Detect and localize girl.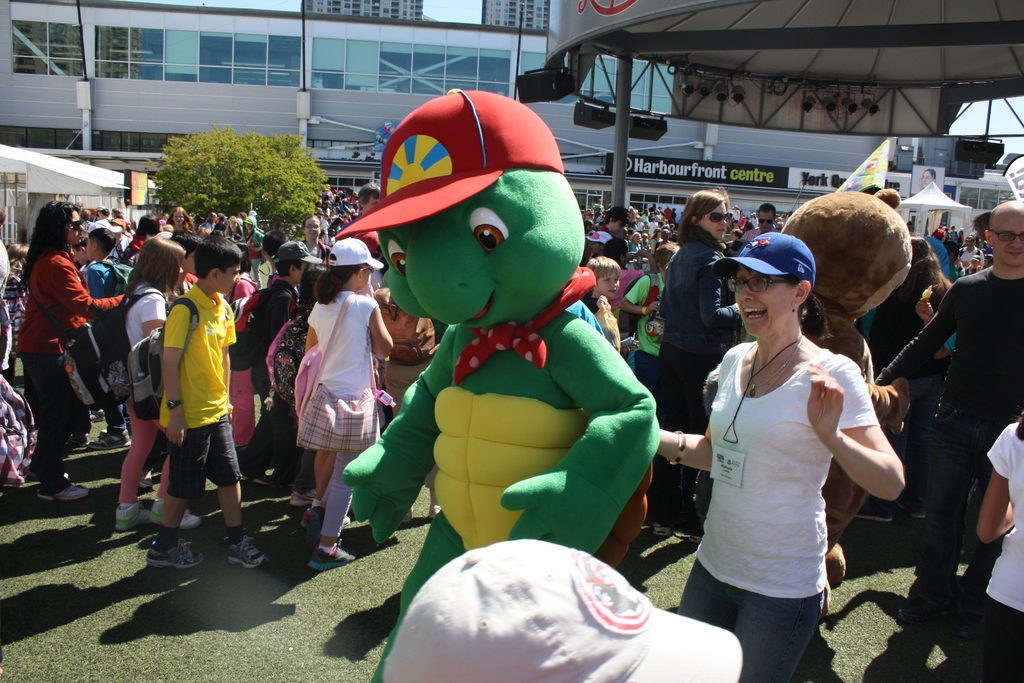
Localized at BBox(851, 235, 956, 518).
